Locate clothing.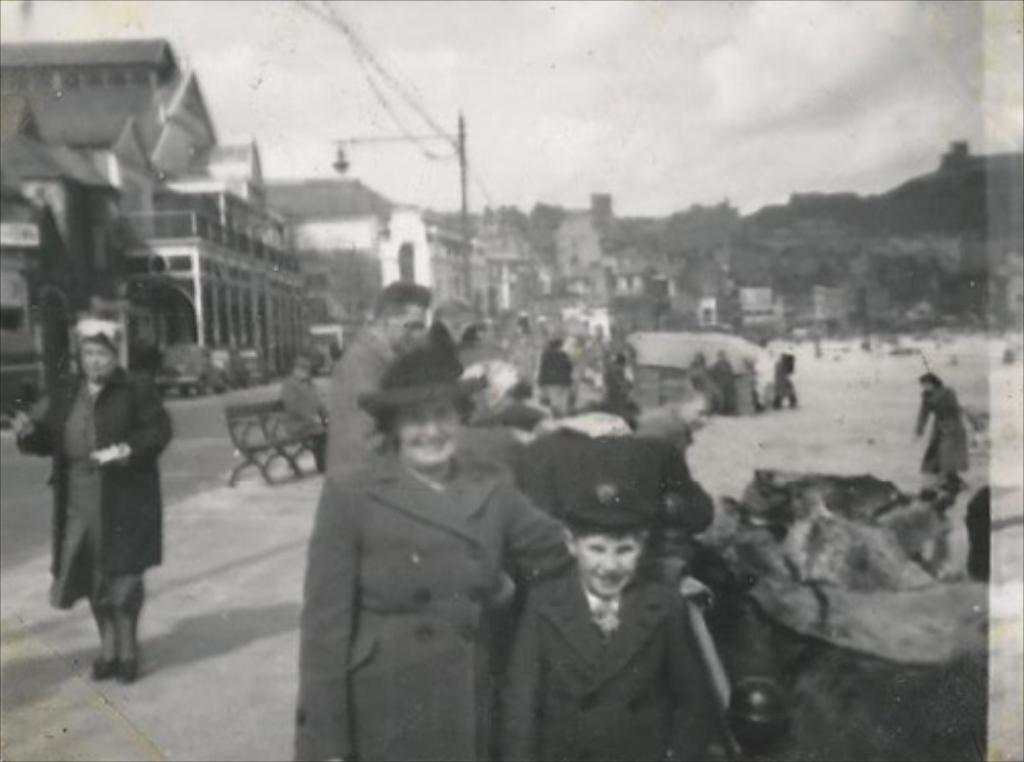
Bounding box: left=289, top=442, right=573, bottom=760.
